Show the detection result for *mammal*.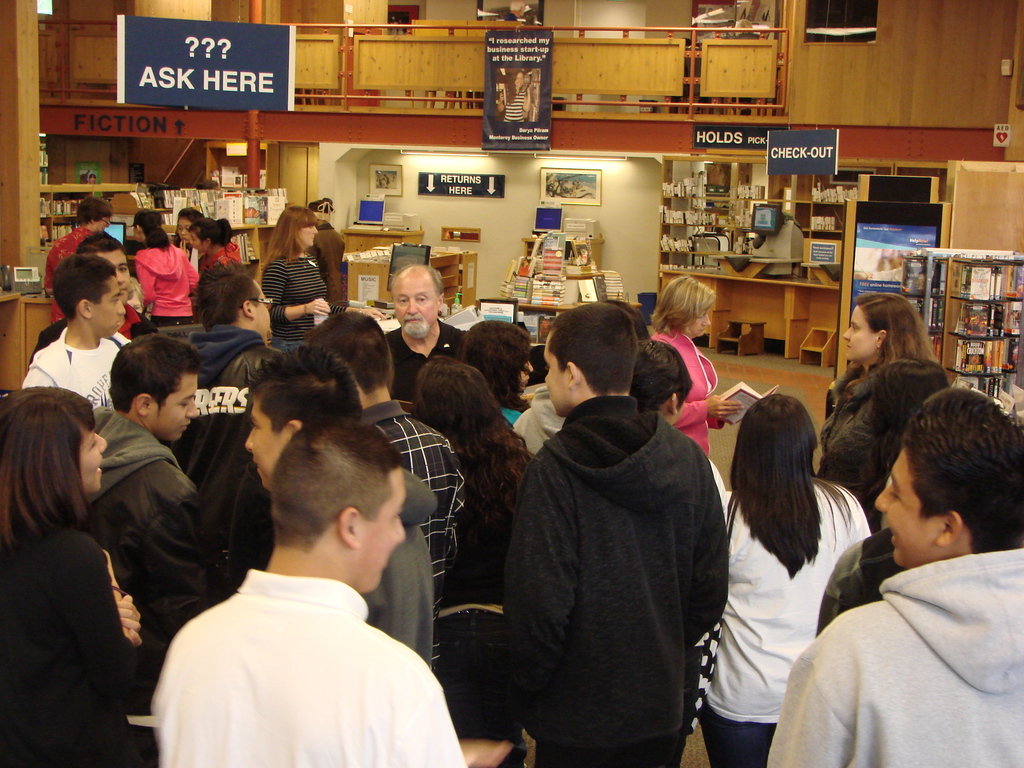
l=758, t=386, r=1023, b=767.
